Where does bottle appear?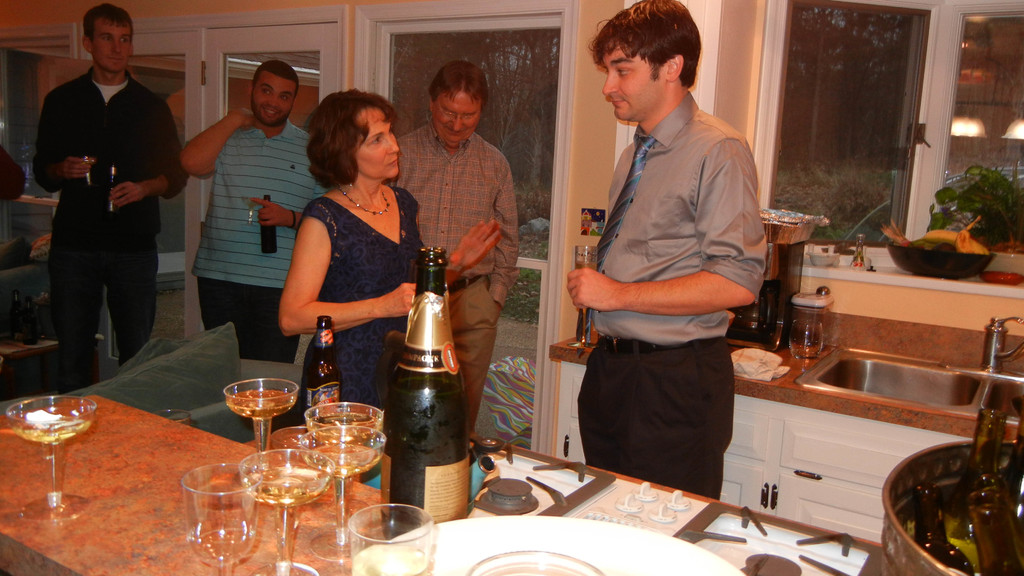
Appears at select_region(106, 164, 128, 211).
